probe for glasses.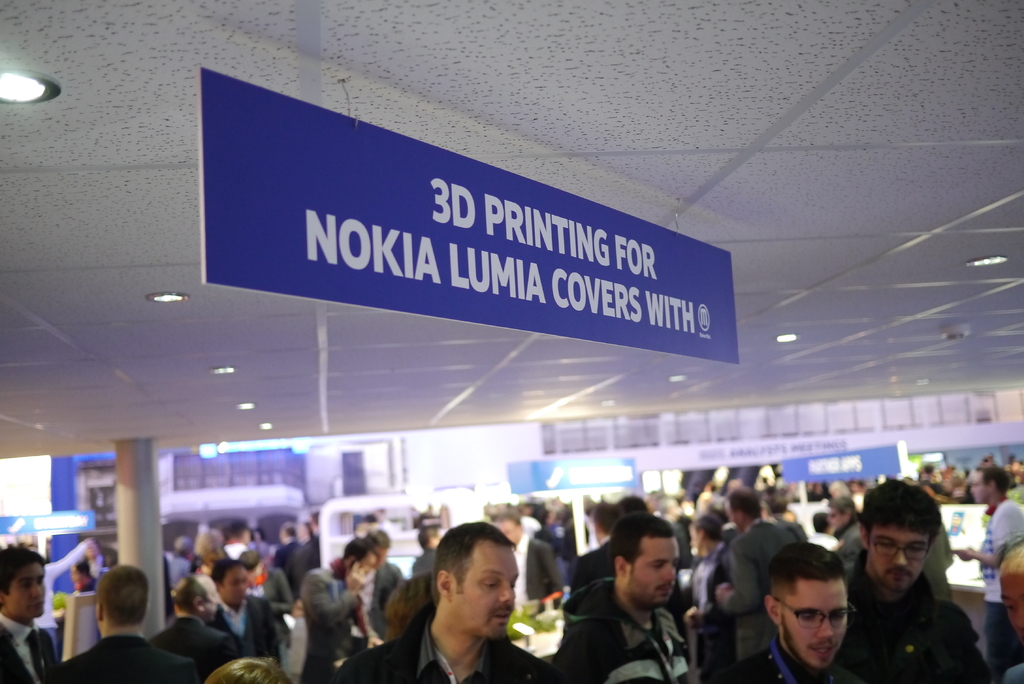
Probe result: bbox=[771, 594, 858, 631].
